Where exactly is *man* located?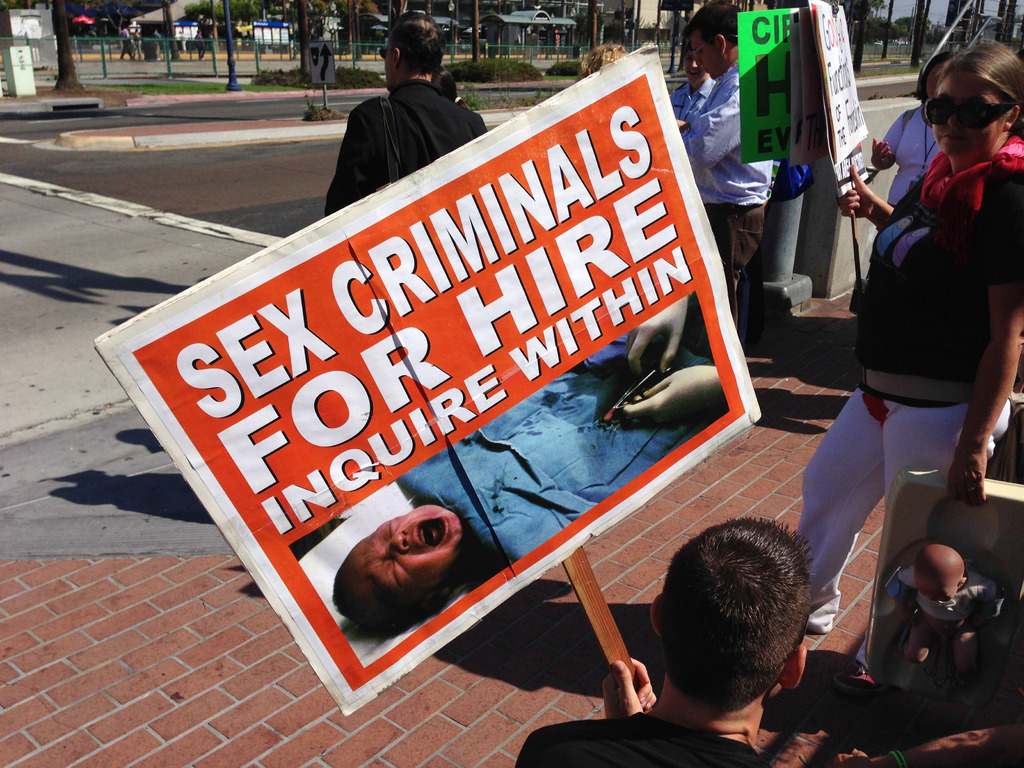
Its bounding box is [519,522,819,767].
